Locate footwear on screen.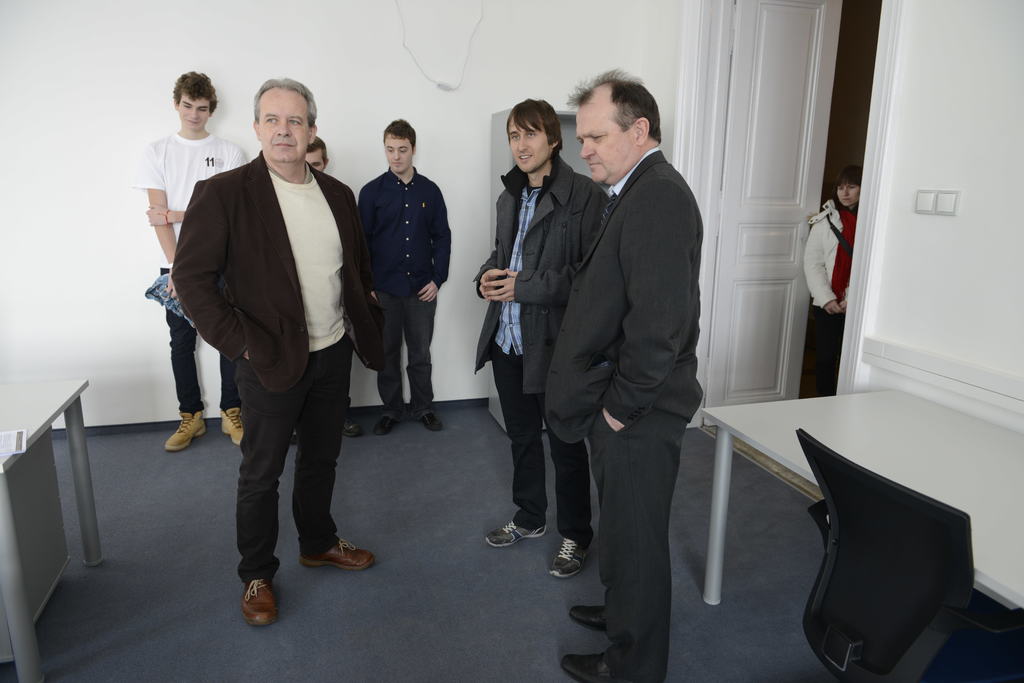
On screen at [295, 536, 365, 595].
